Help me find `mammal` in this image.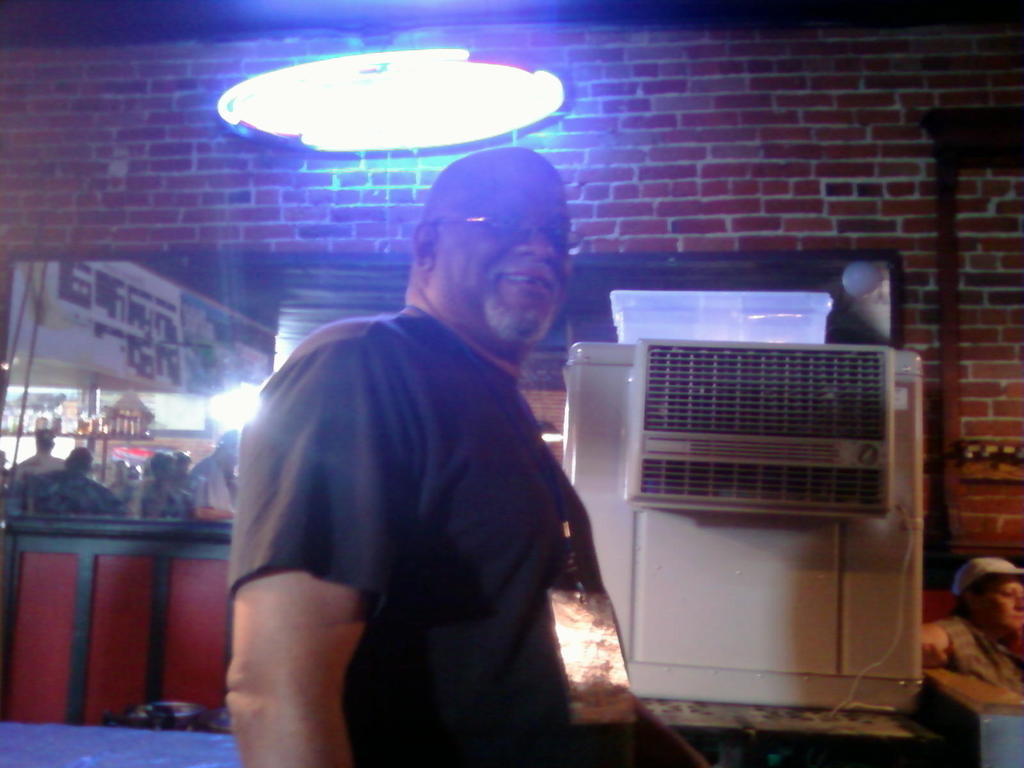
Found it: (925,554,1023,712).
